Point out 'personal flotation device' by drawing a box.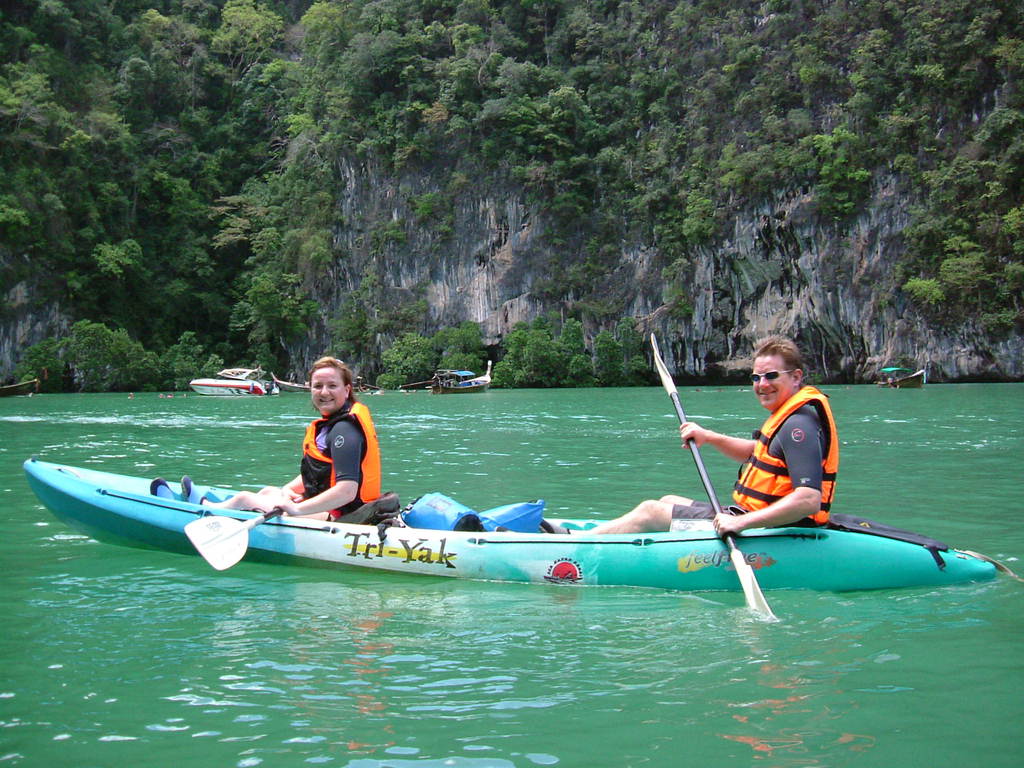
(x1=305, y1=401, x2=383, y2=515).
